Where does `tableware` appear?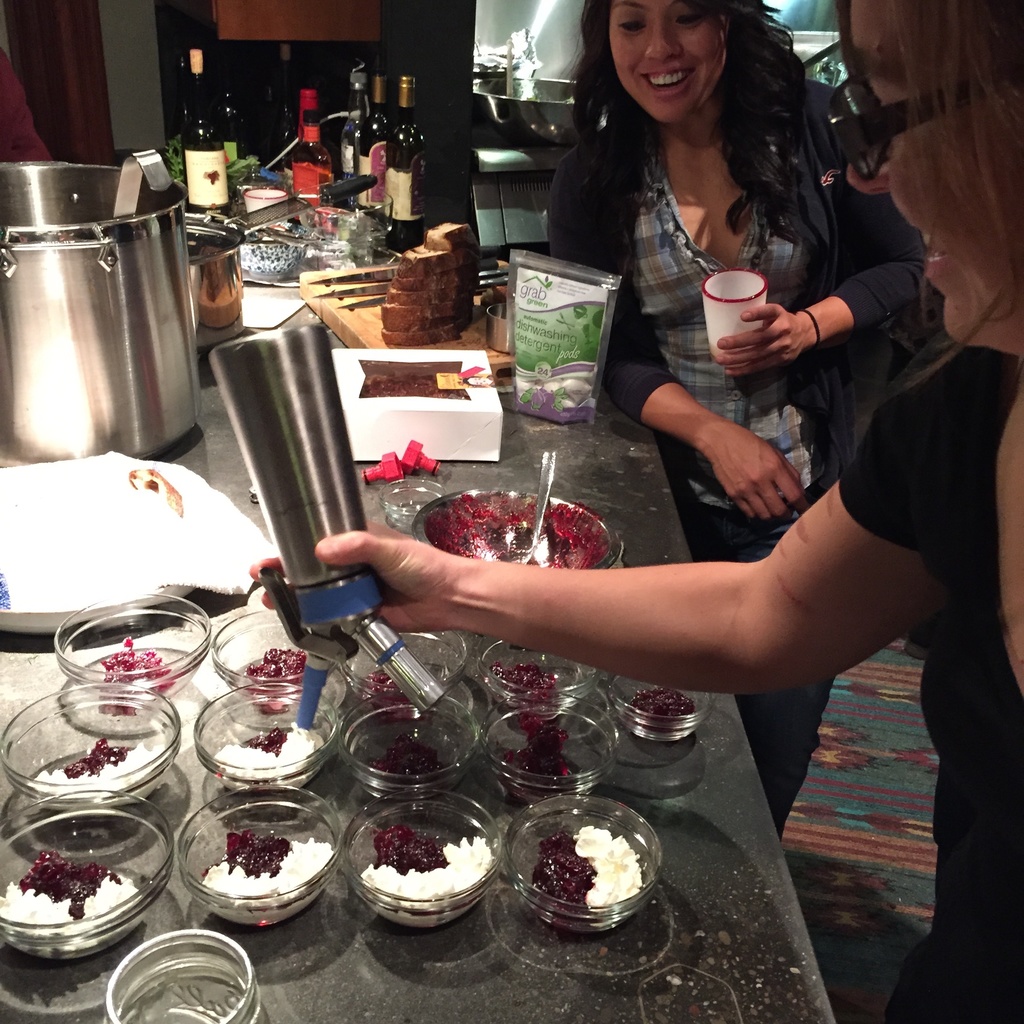
Appears at 46, 581, 212, 700.
